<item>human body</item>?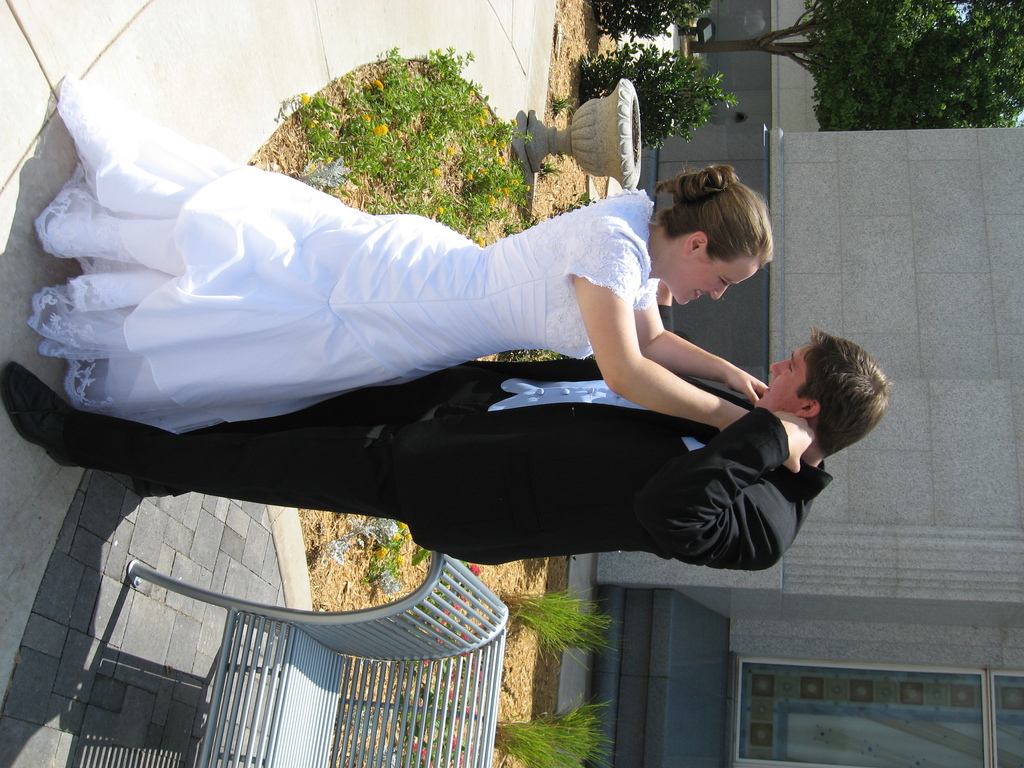
<bbox>48, 161, 753, 436</bbox>
